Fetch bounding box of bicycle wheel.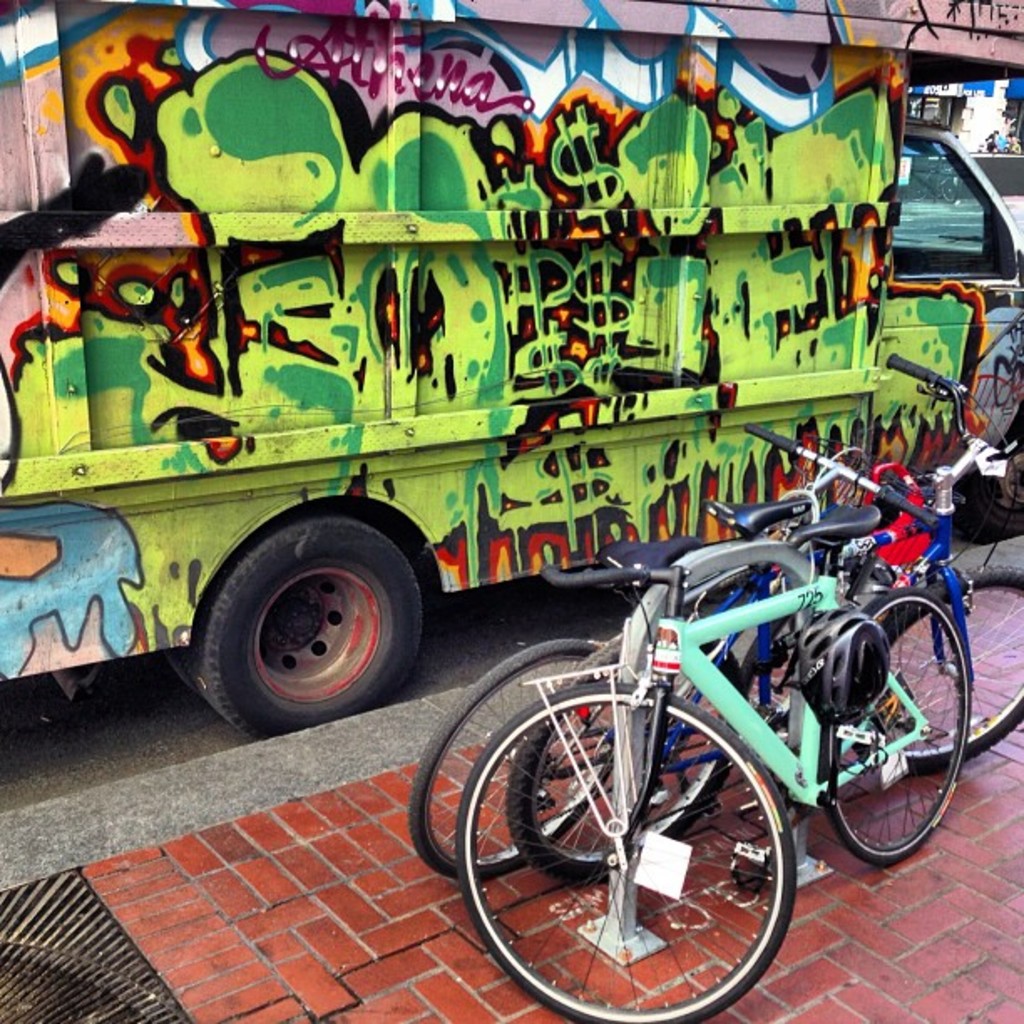
Bbox: box=[817, 606, 982, 850].
